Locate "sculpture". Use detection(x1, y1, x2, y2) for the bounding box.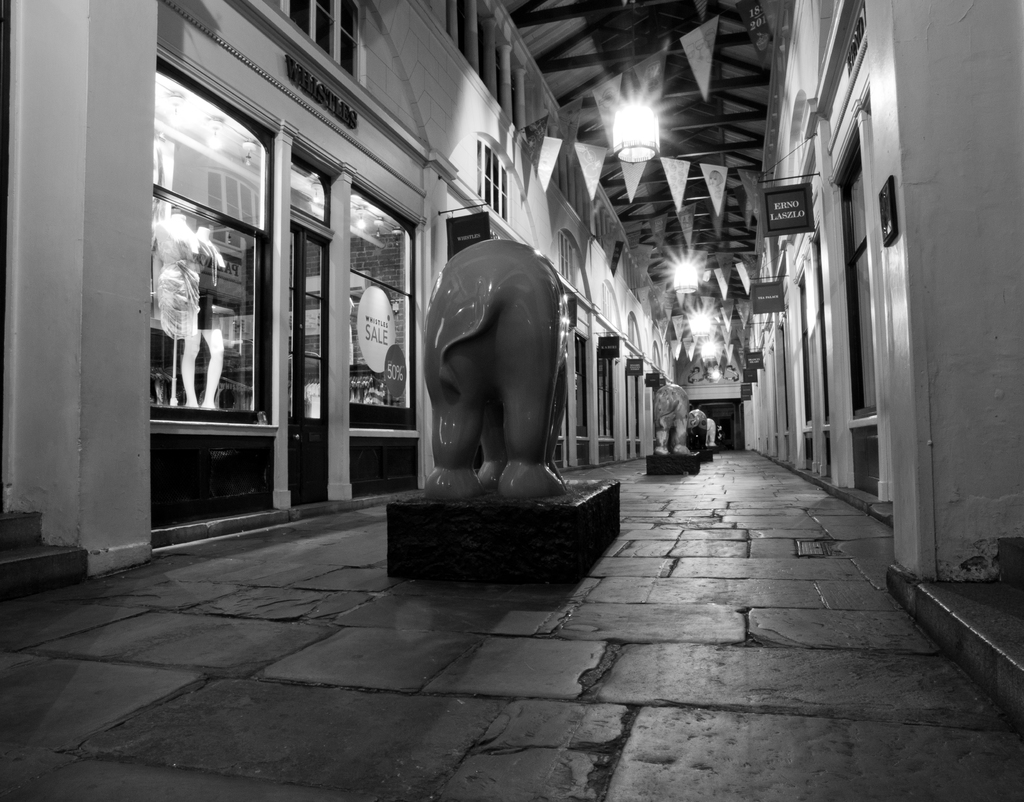
detection(419, 239, 554, 485).
